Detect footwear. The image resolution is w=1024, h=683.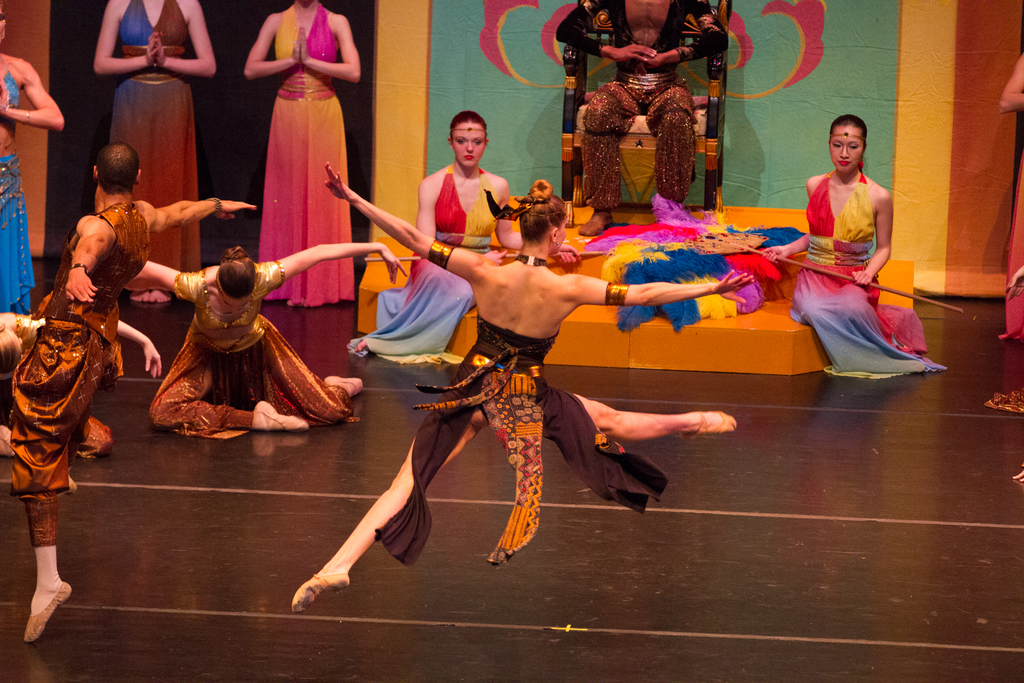
[294,550,360,616].
